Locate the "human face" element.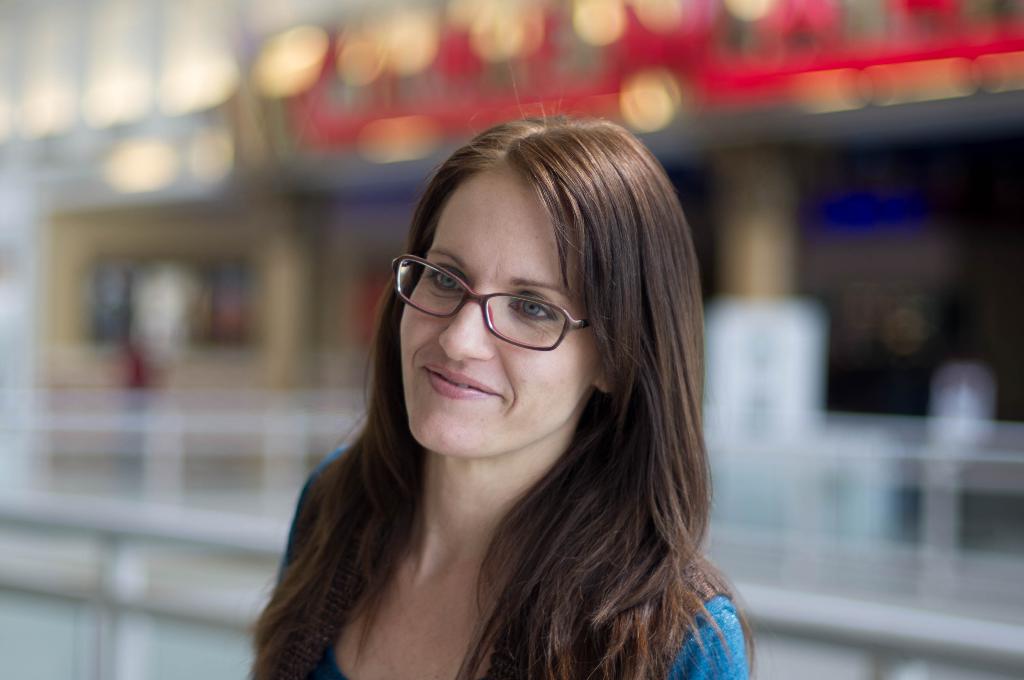
Element bbox: 399,163,601,452.
